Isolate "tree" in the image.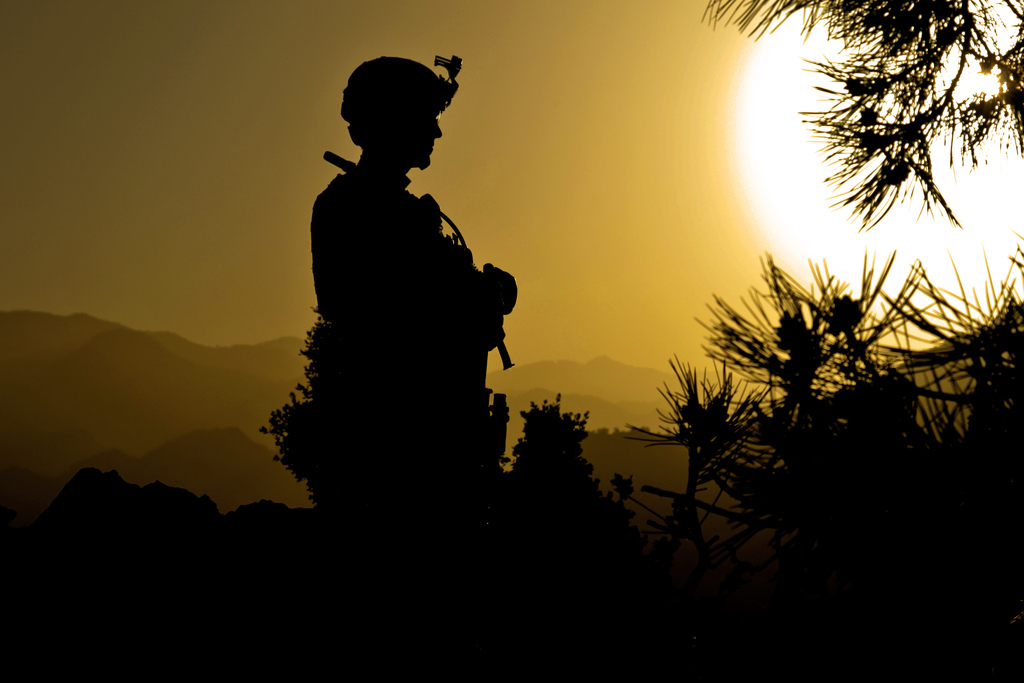
Isolated region: bbox=(268, 315, 324, 505).
